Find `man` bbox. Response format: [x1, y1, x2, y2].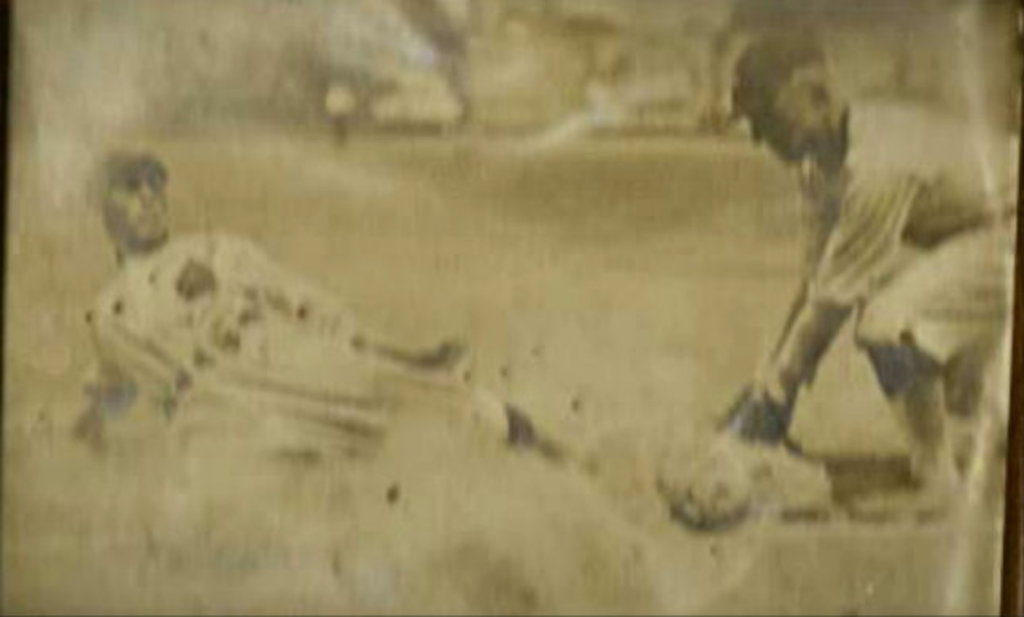
[80, 142, 542, 461].
